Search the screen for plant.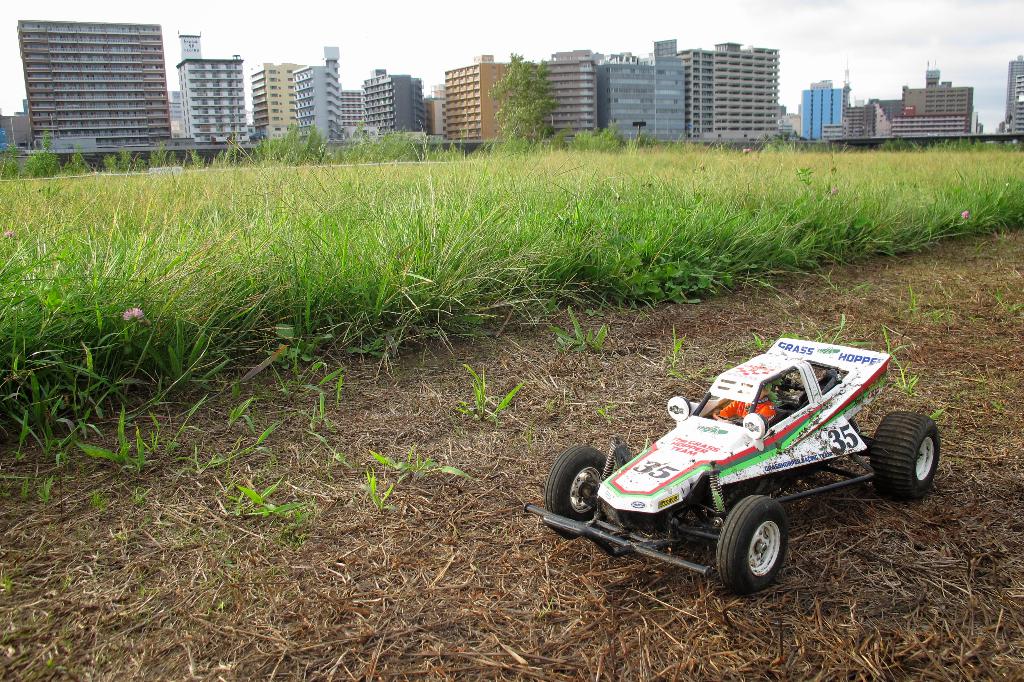
Found at select_region(232, 477, 271, 512).
